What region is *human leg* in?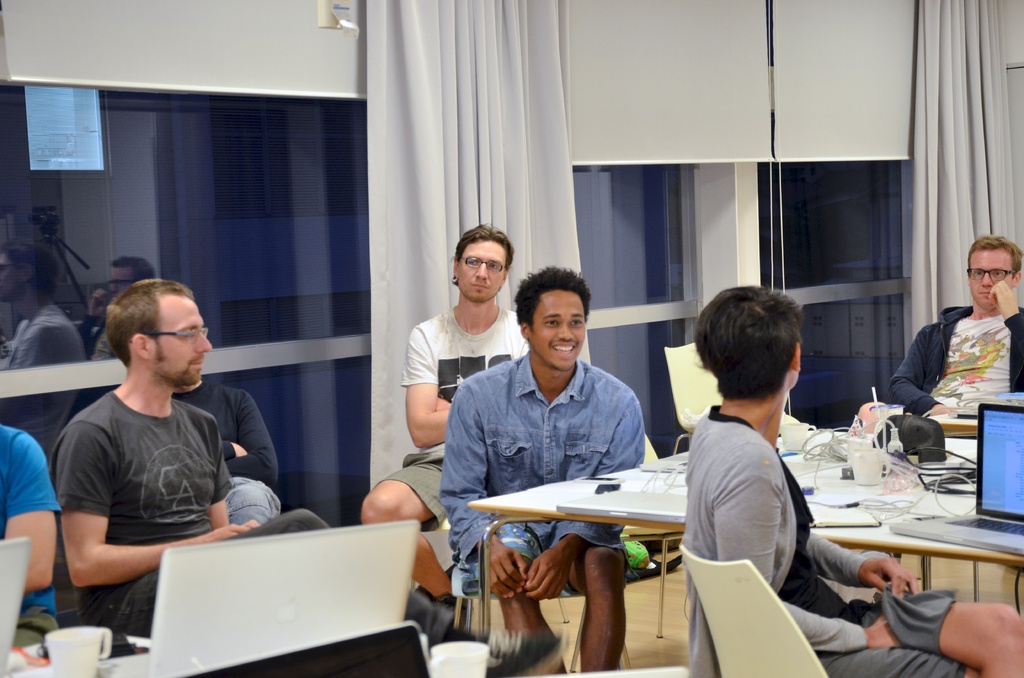
820:650:978:677.
